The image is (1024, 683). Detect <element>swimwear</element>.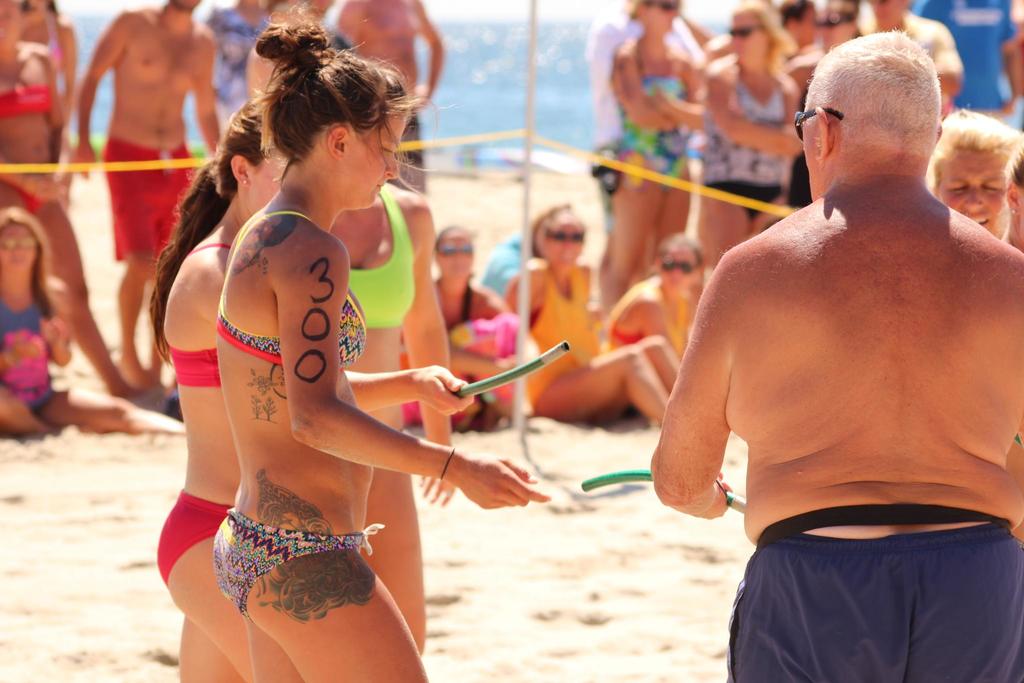
Detection: x1=342, y1=183, x2=420, y2=327.
